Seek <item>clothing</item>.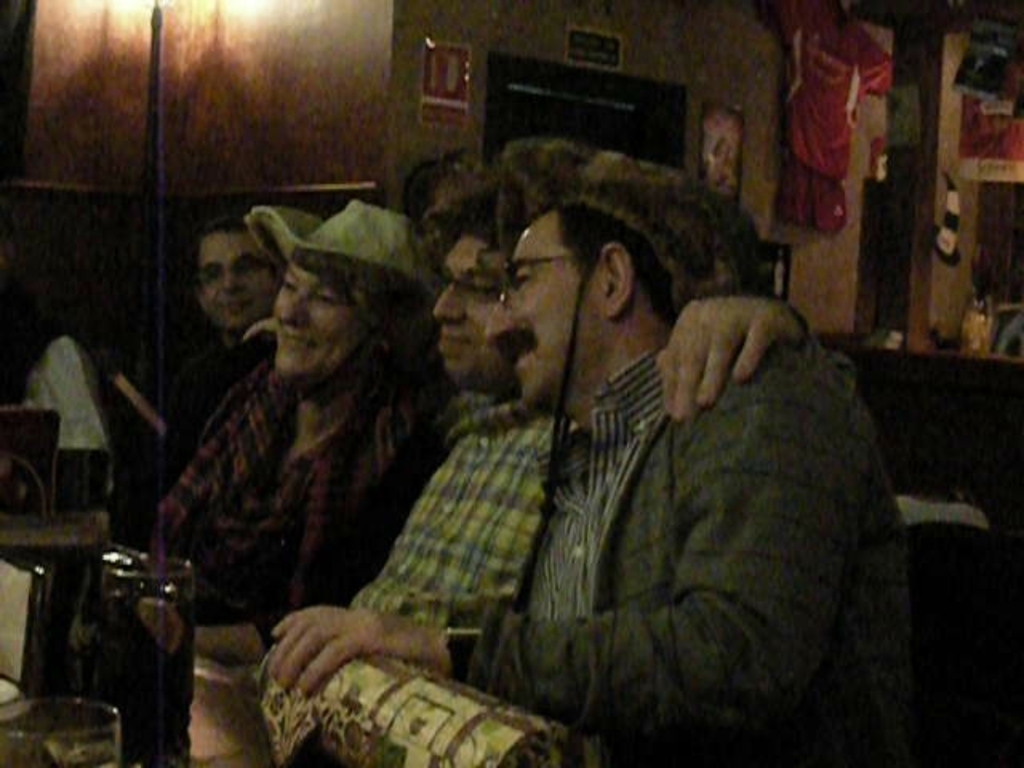
(0, 354, 454, 669).
